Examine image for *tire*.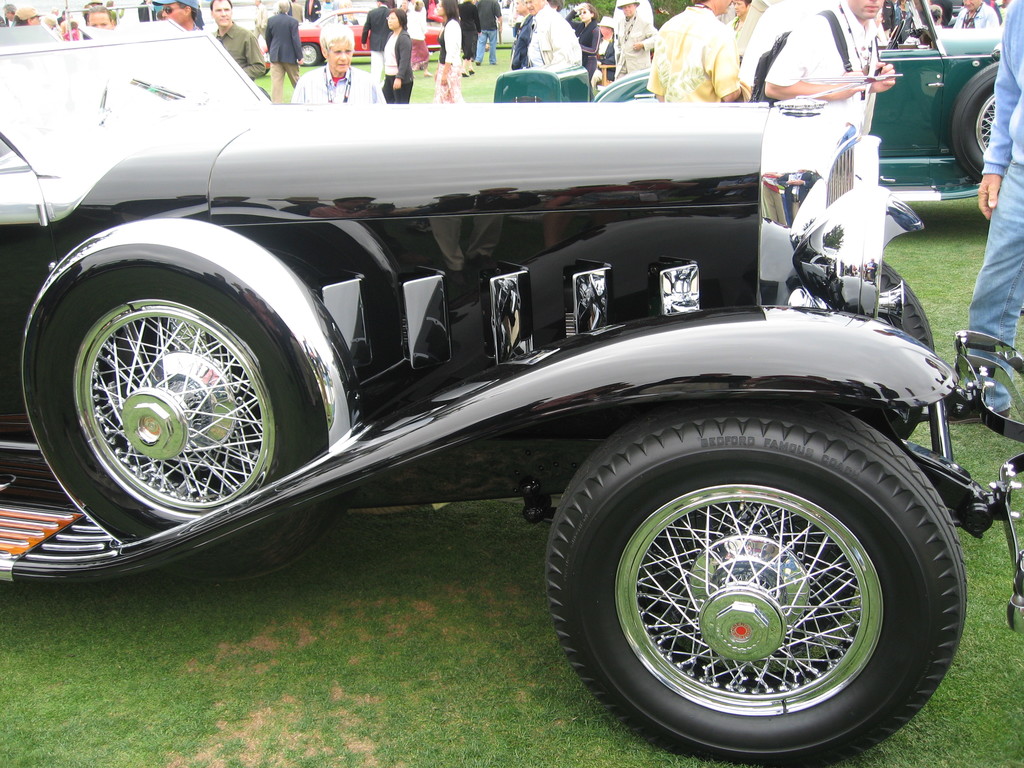
Examination result: 529, 388, 970, 749.
